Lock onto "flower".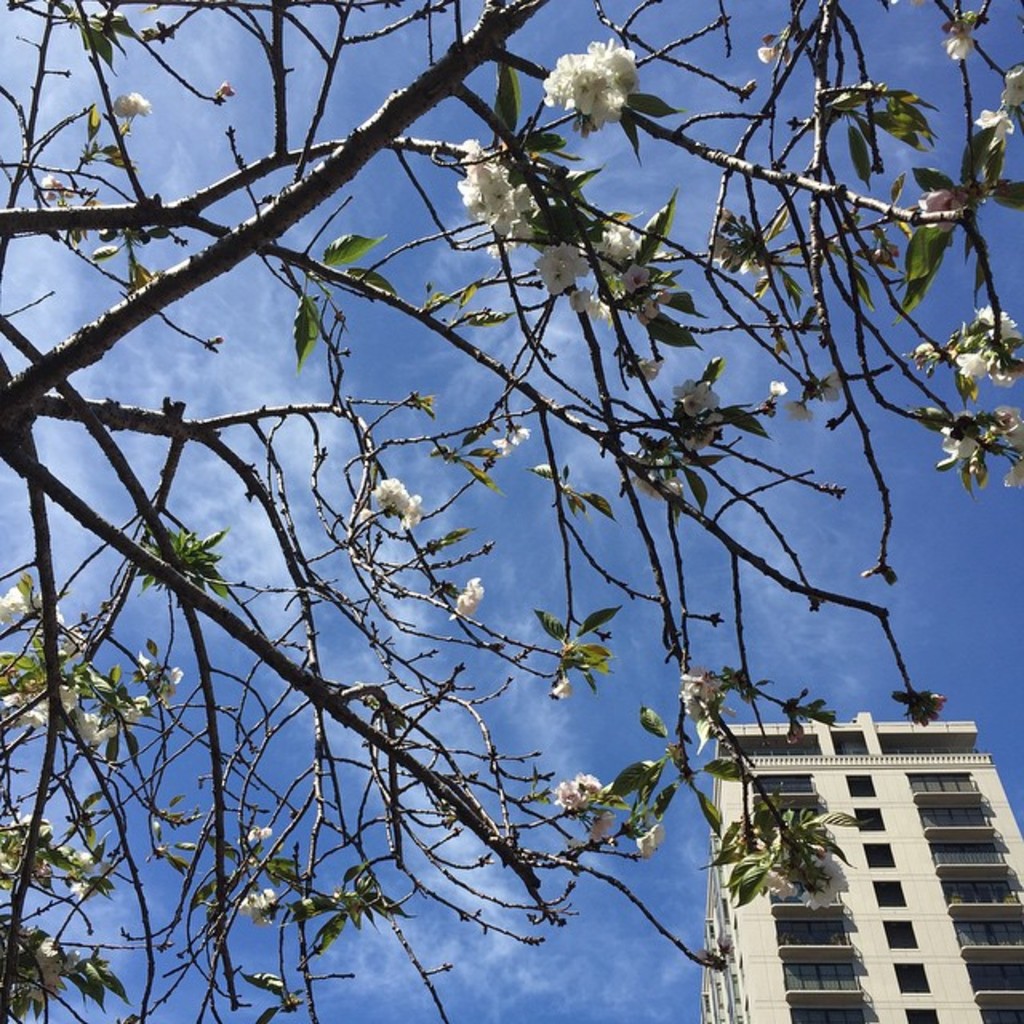
Locked: rect(0, 584, 37, 624).
